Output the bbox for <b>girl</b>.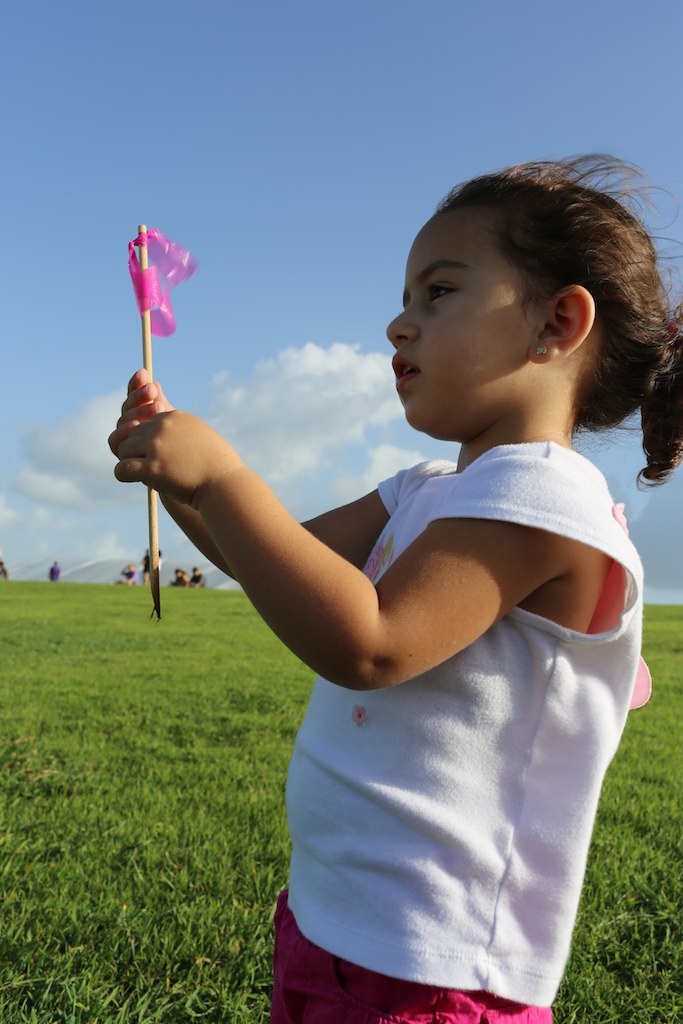
rect(114, 148, 682, 1023).
